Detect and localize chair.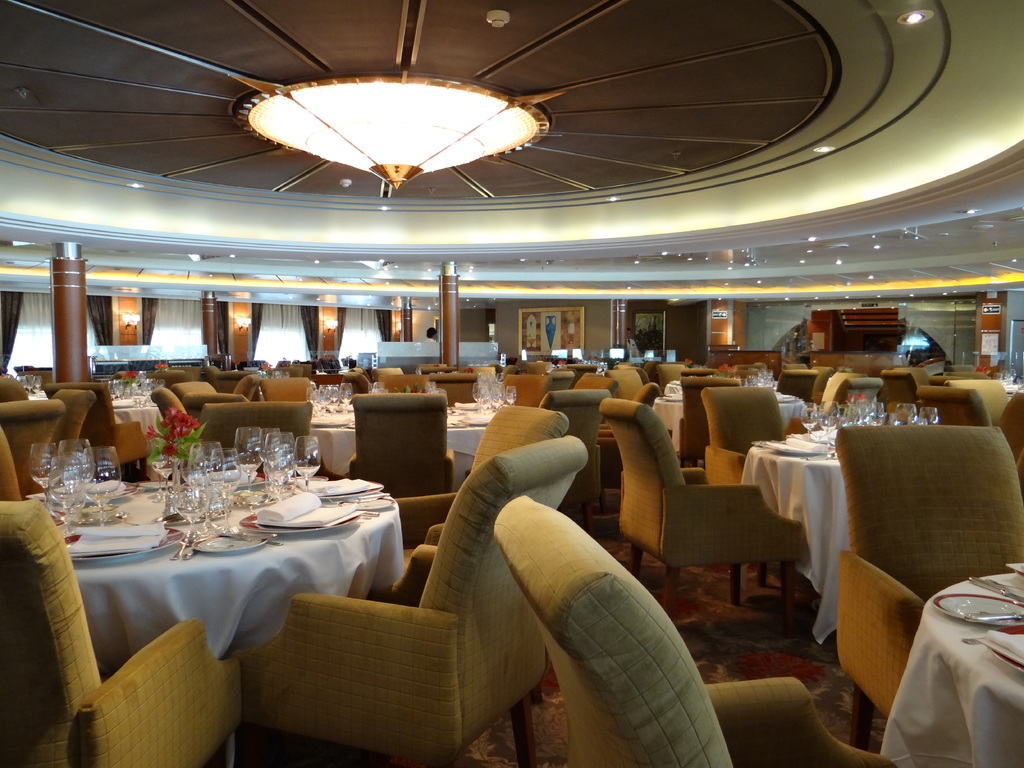
Localized at bbox=[196, 402, 316, 458].
